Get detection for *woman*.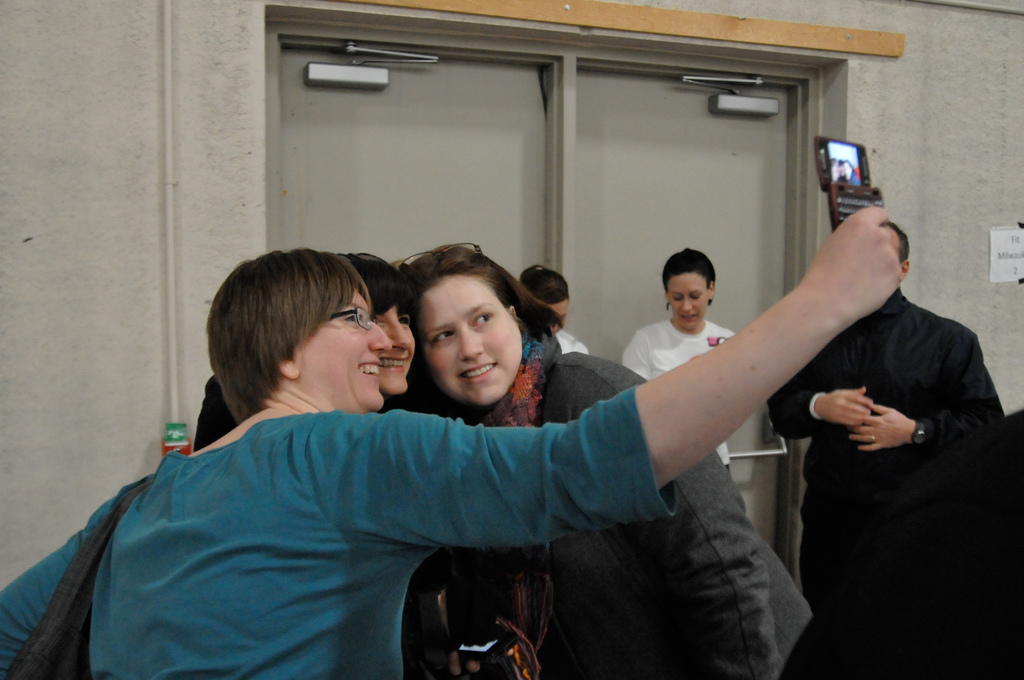
Detection: bbox=[0, 202, 904, 679].
